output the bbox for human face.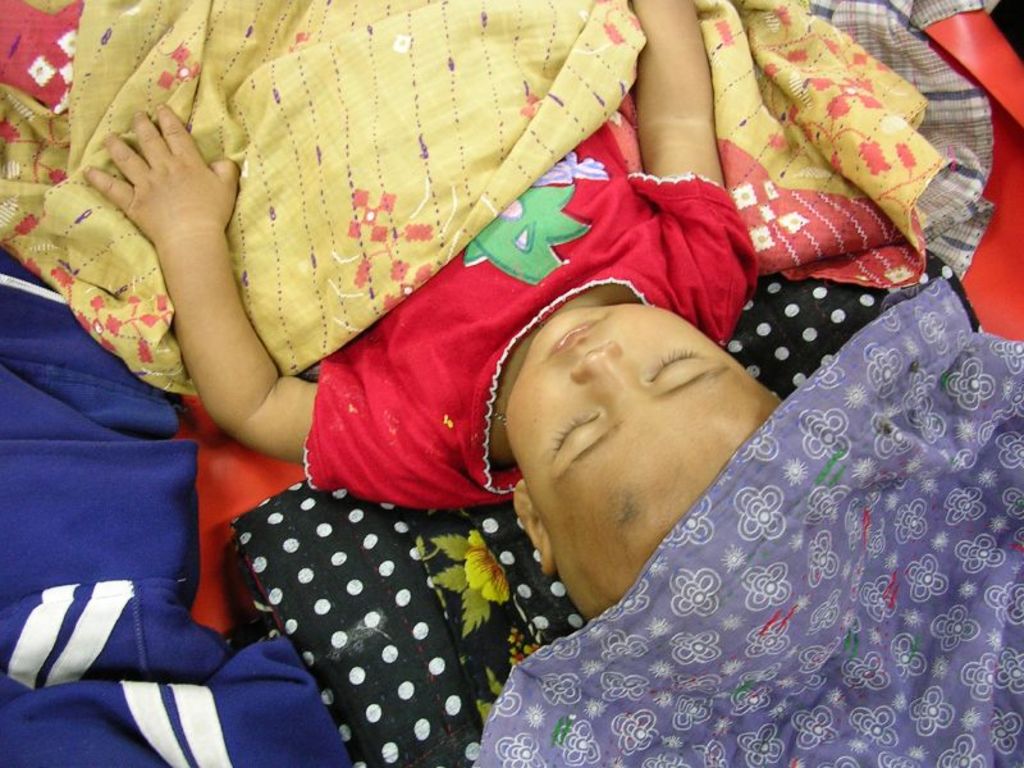
<bbox>502, 307, 781, 596</bbox>.
